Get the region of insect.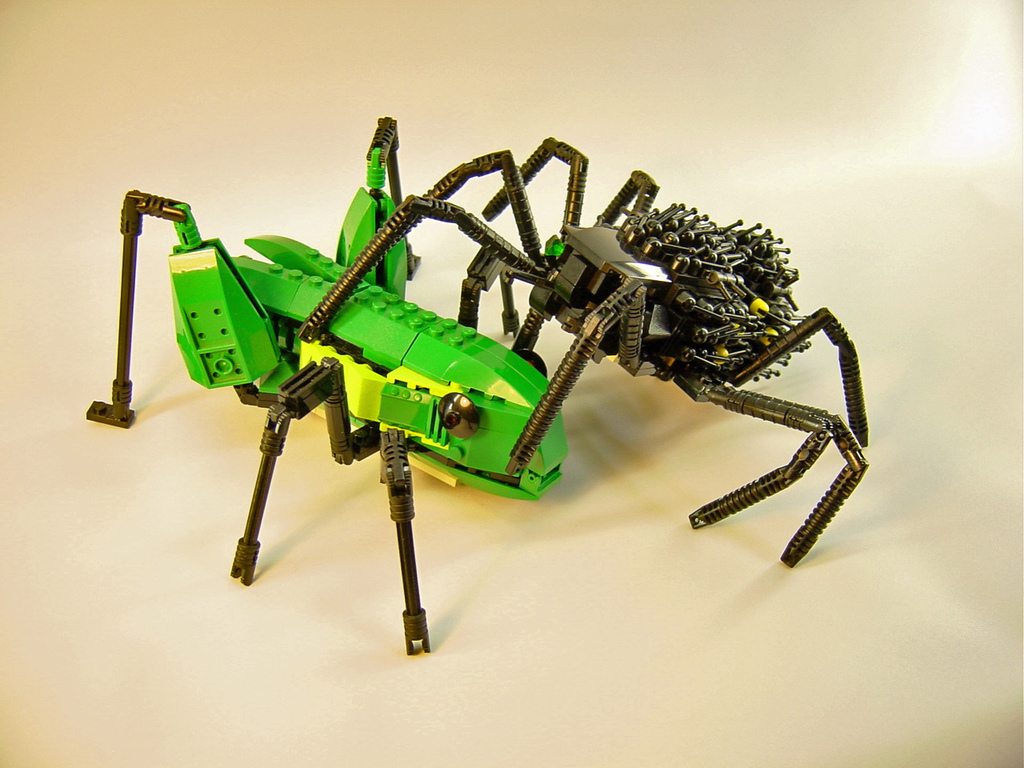
locate(78, 118, 572, 656).
